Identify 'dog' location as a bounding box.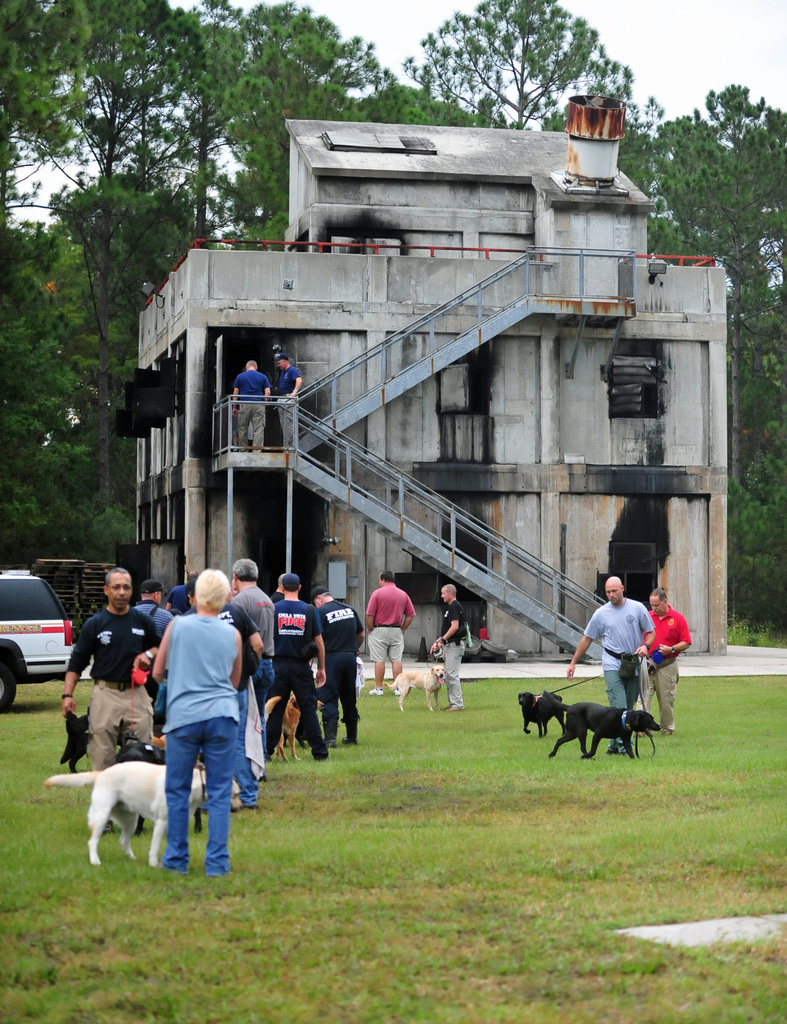
(left=263, top=694, right=325, bottom=760).
